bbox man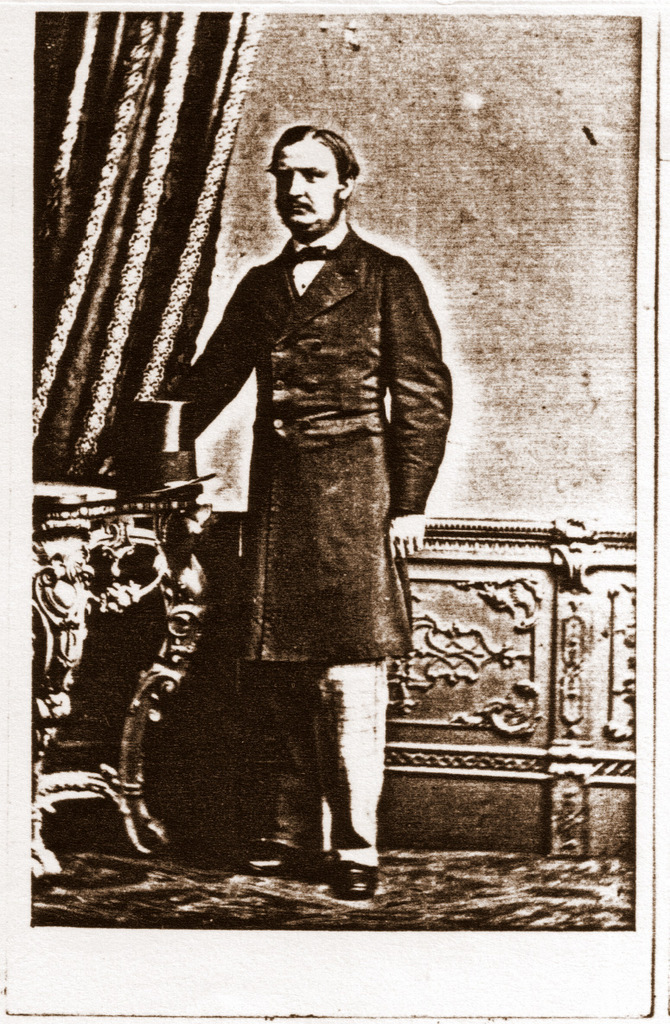
(left=97, top=125, right=452, bottom=896)
